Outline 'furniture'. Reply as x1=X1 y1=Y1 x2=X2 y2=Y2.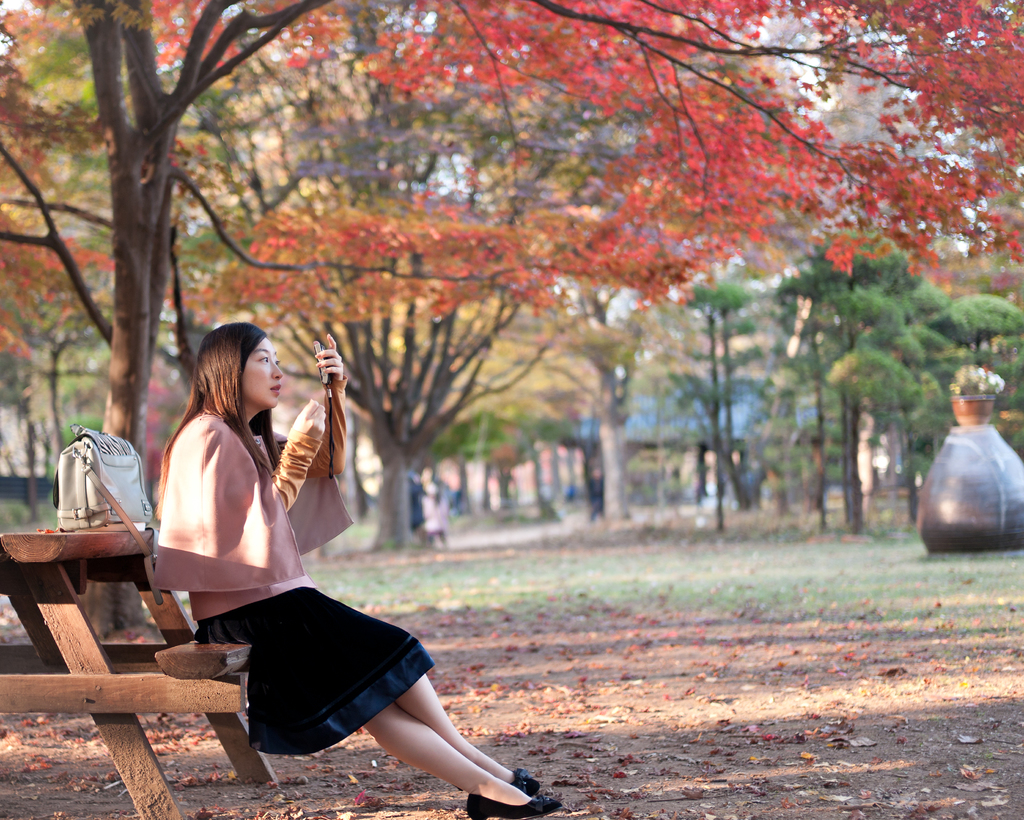
x1=0 y1=519 x2=276 y2=819.
